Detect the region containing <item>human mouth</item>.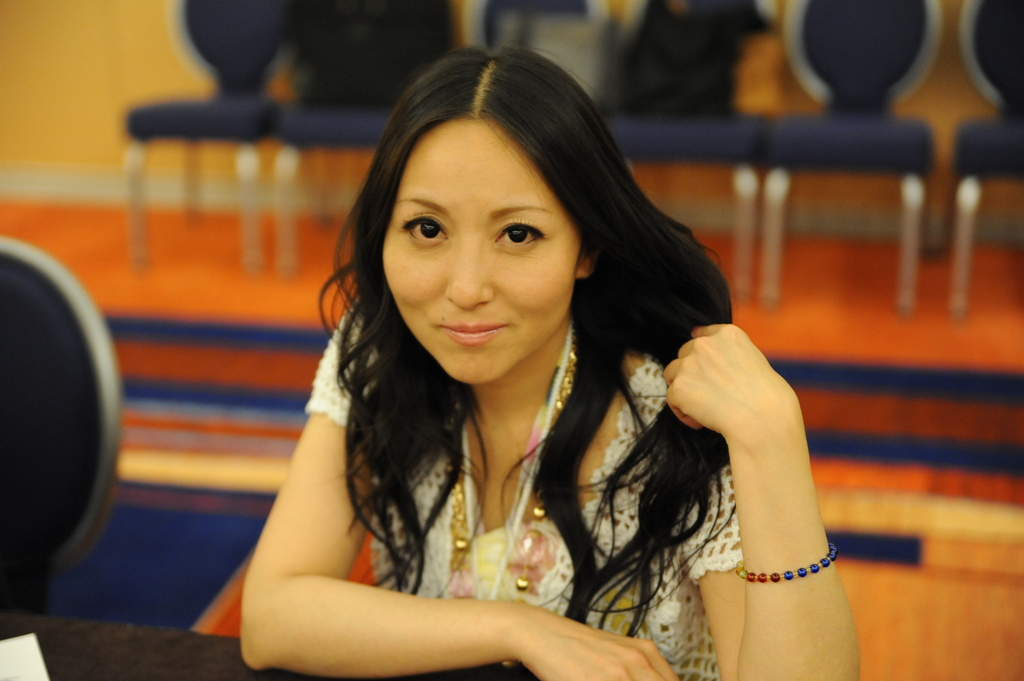
<bbox>440, 321, 512, 342</bbox>.
